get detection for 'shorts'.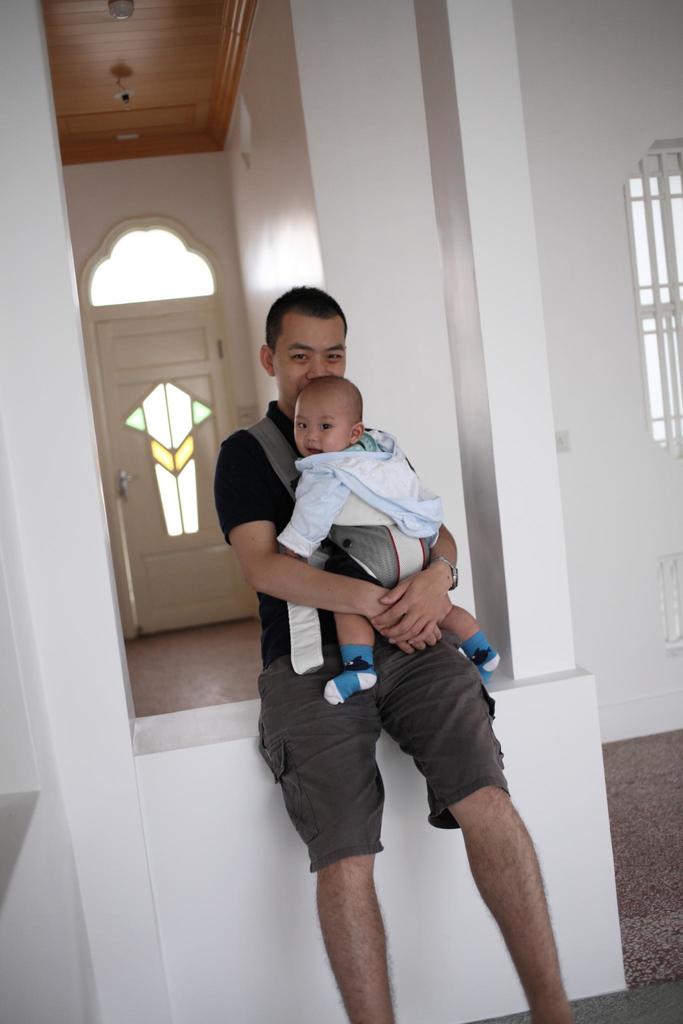
Detection: locate(324, 552, 379, 588).
